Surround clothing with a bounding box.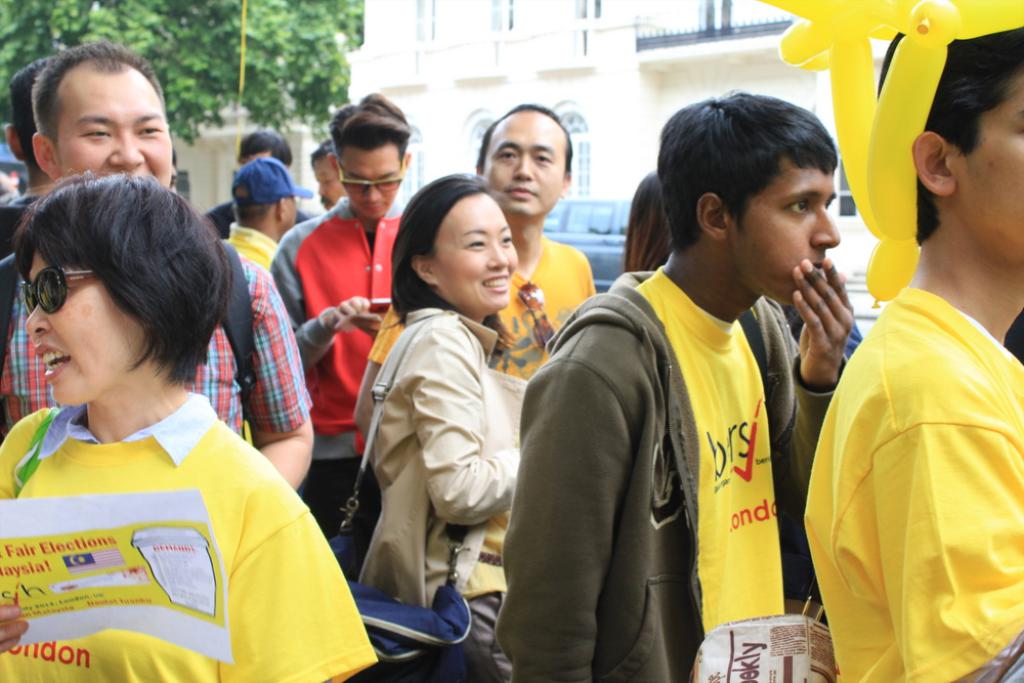
[x1=2, y1=244, x2=319, y2=451].
